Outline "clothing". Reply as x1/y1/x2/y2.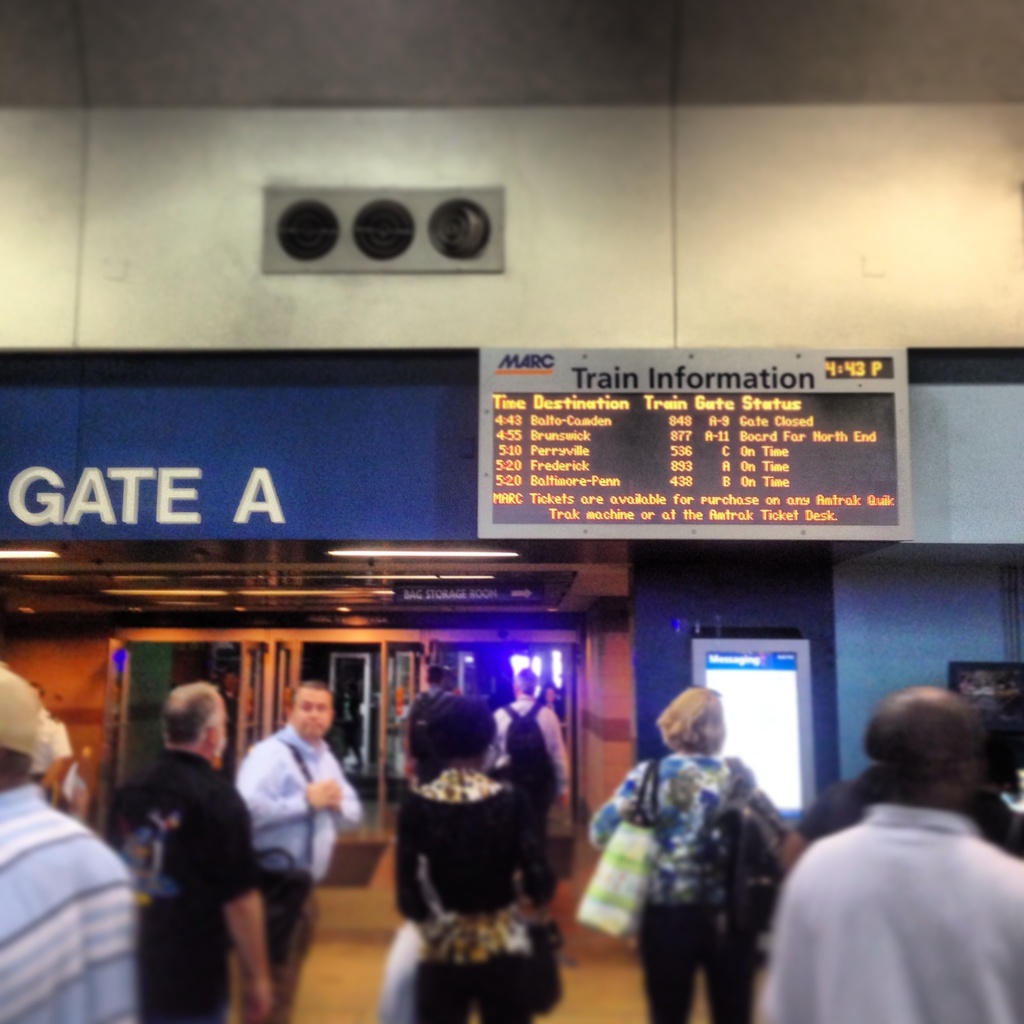
106/746/261/1023.
